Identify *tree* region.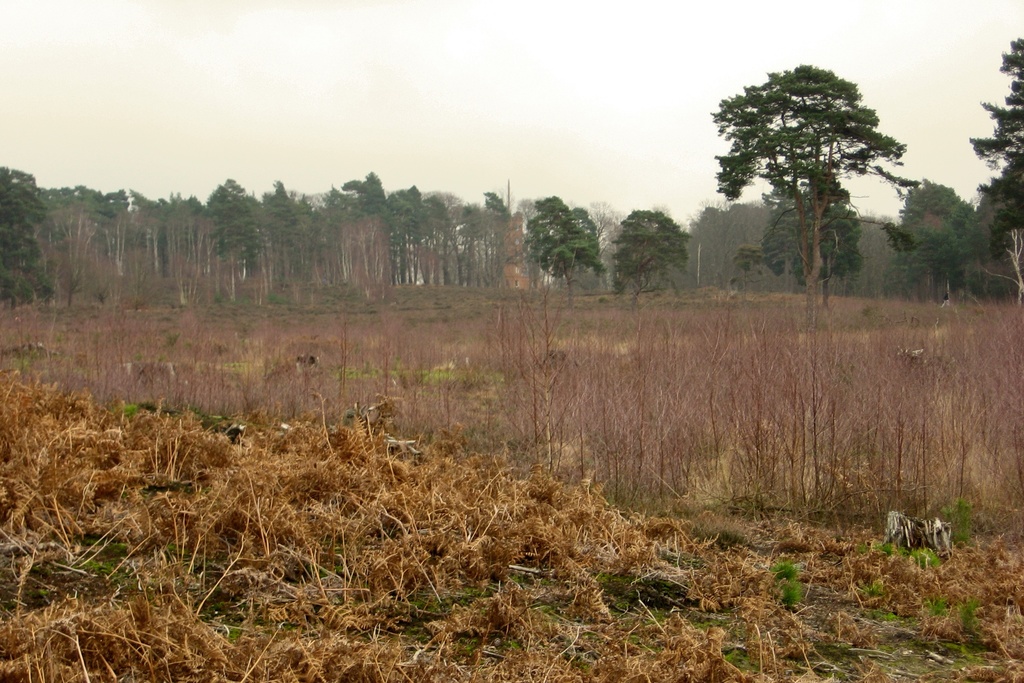
Region: bbox=(755, 186, 860, 308).
